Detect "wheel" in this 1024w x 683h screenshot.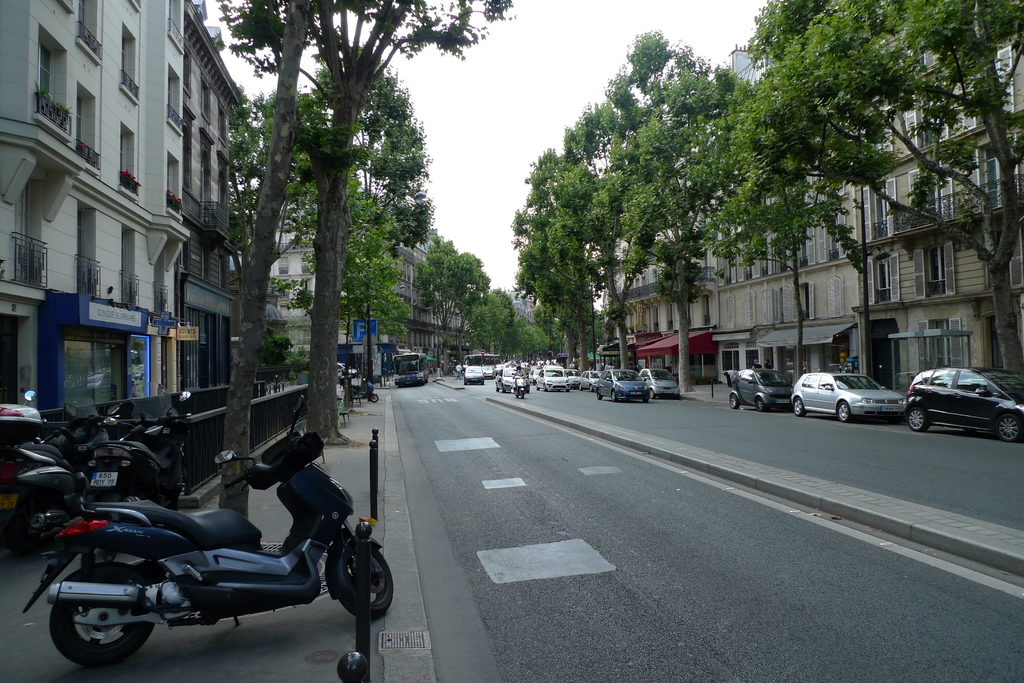
Detection: box=[579, 383, 584, 392].
